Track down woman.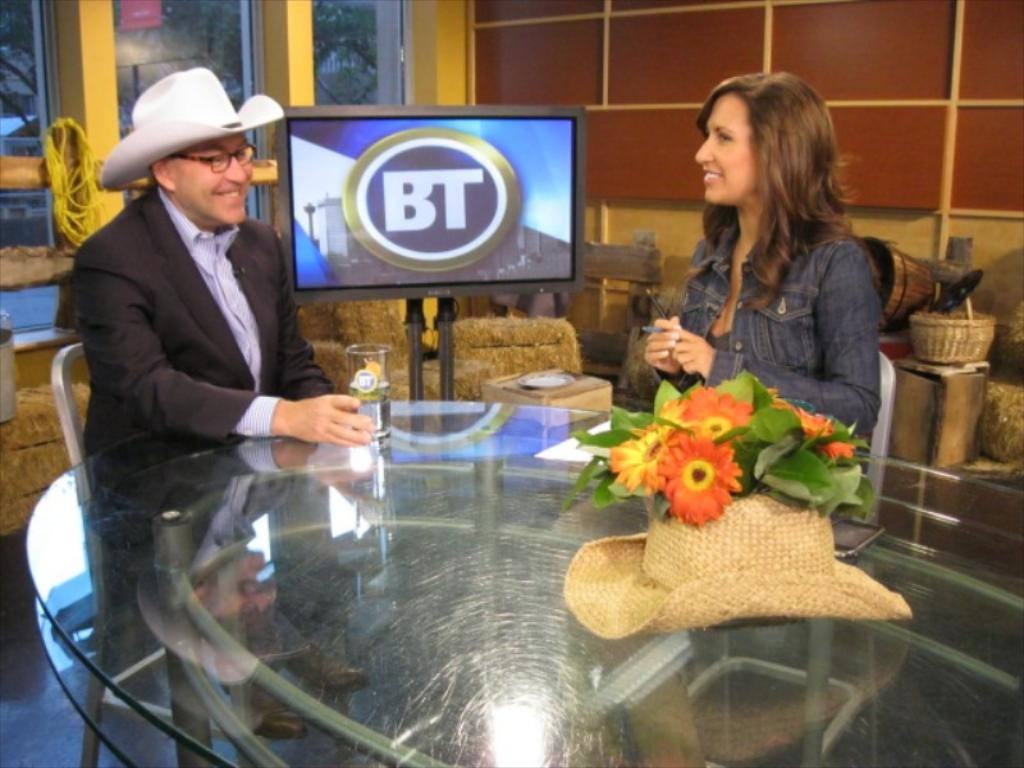
Tracked to x1=654 y1=74 x2=899 y2=438.
